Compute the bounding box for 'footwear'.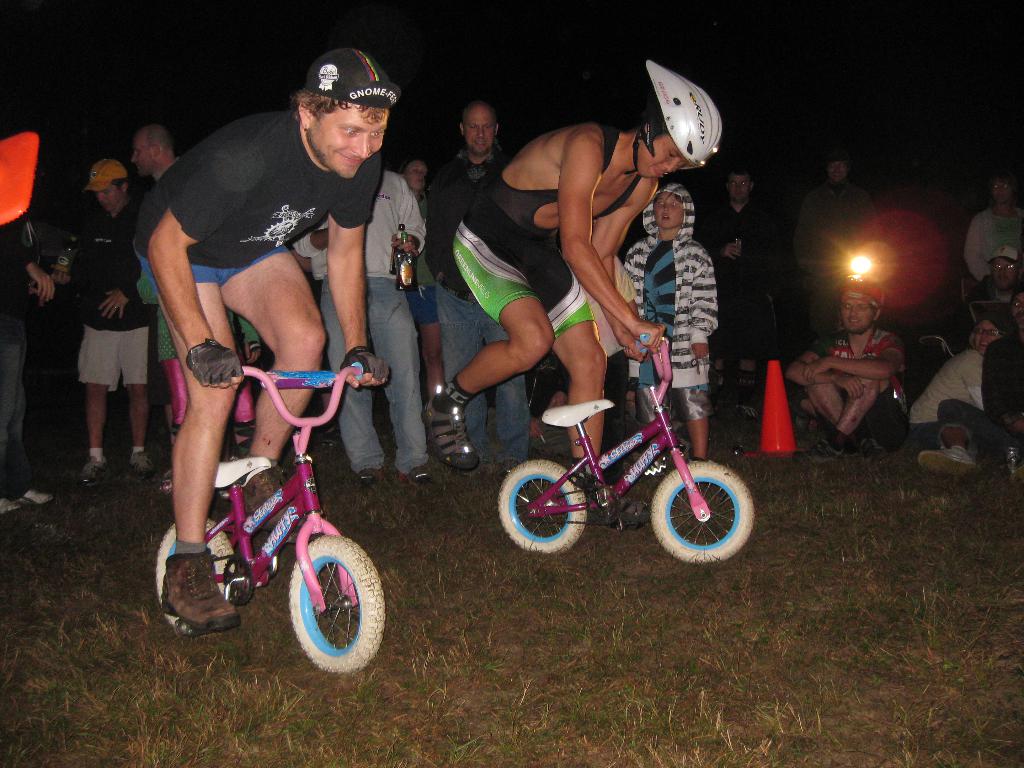
[922, 444, 979, 478].
